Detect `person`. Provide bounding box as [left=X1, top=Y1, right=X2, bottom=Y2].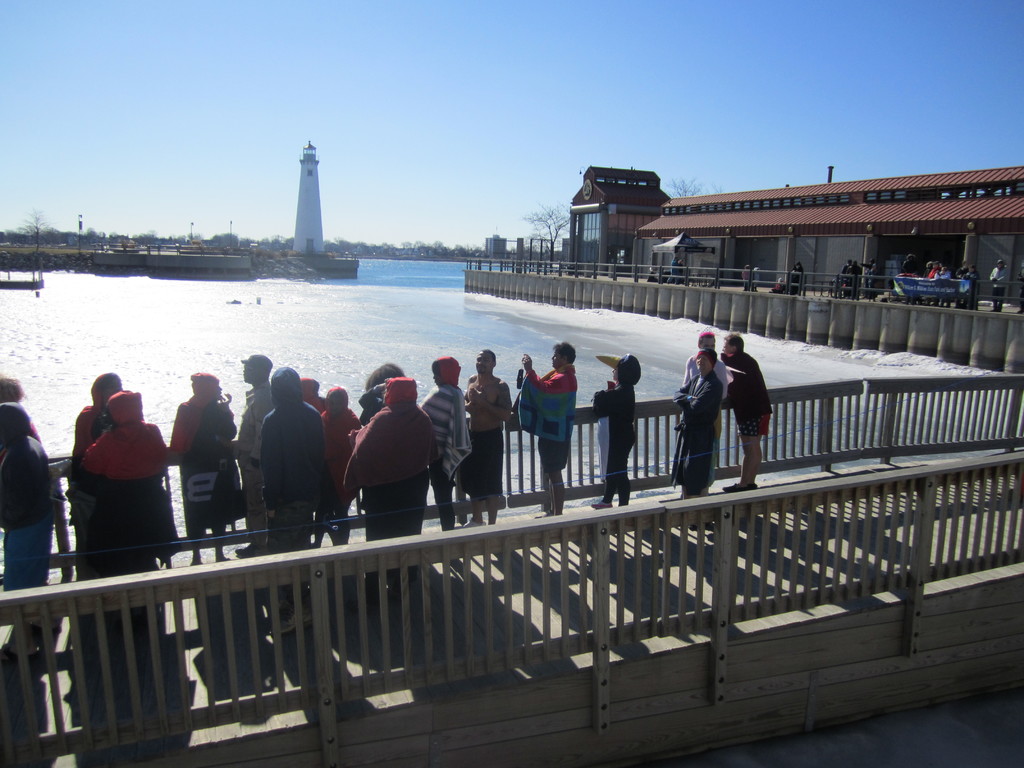
[left=941, top=268, right=952, bottom=276].
